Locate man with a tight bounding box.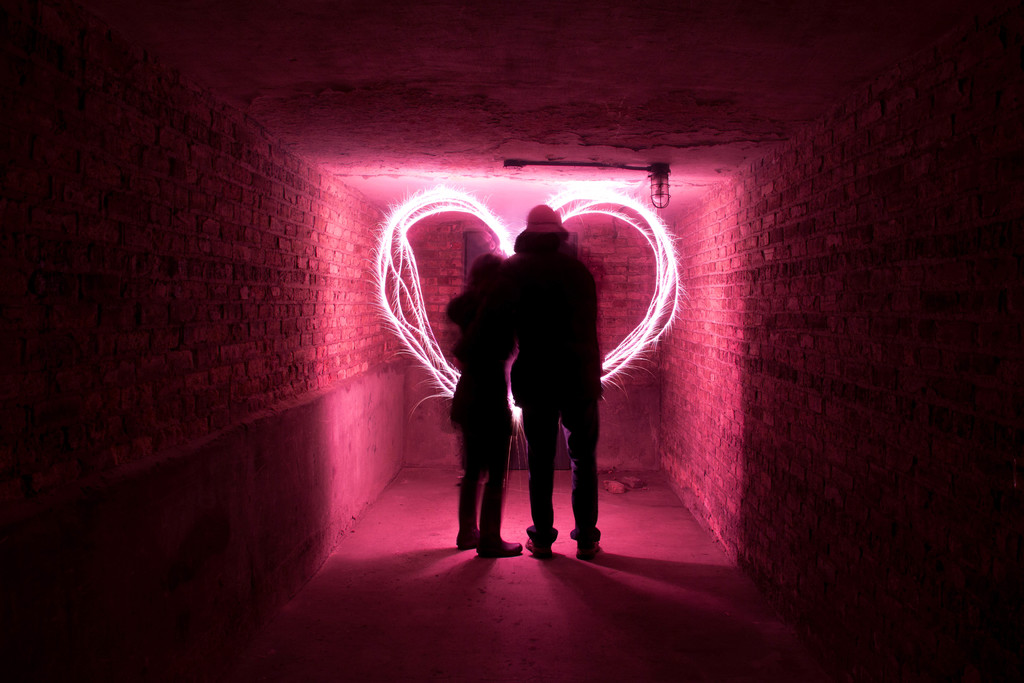
447,205,599,561.
